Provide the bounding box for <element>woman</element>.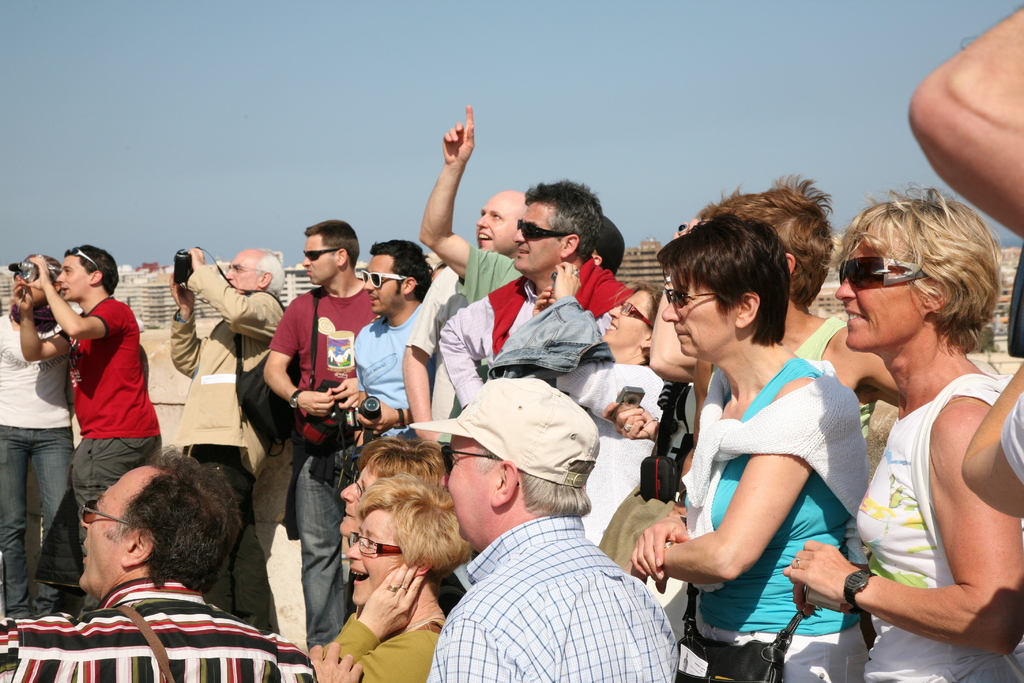
[818,190,1023,679].
